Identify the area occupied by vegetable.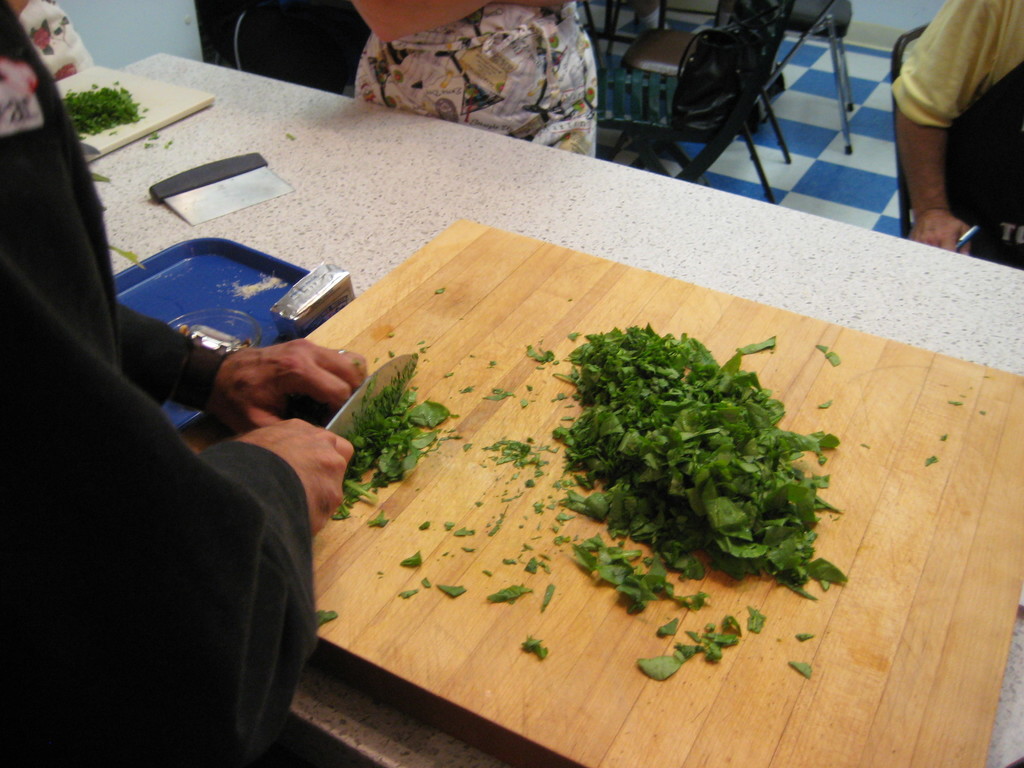
Area: Rect(484, 570, 492, 579).
